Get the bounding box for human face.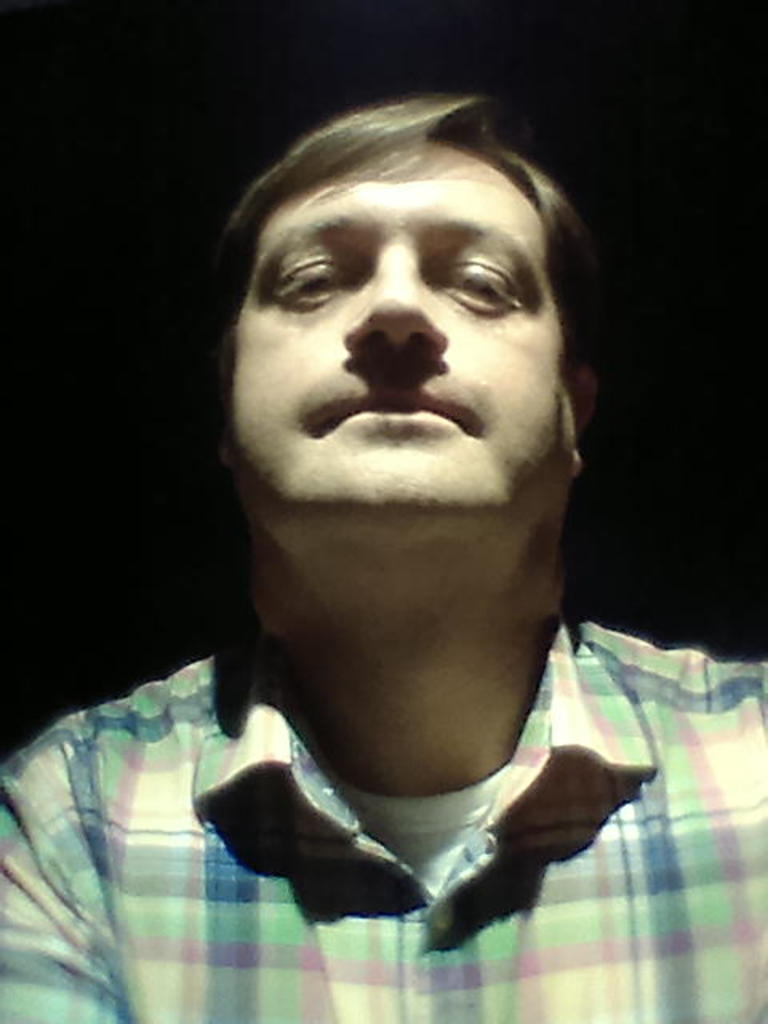
[234, 139, 566, 506].
